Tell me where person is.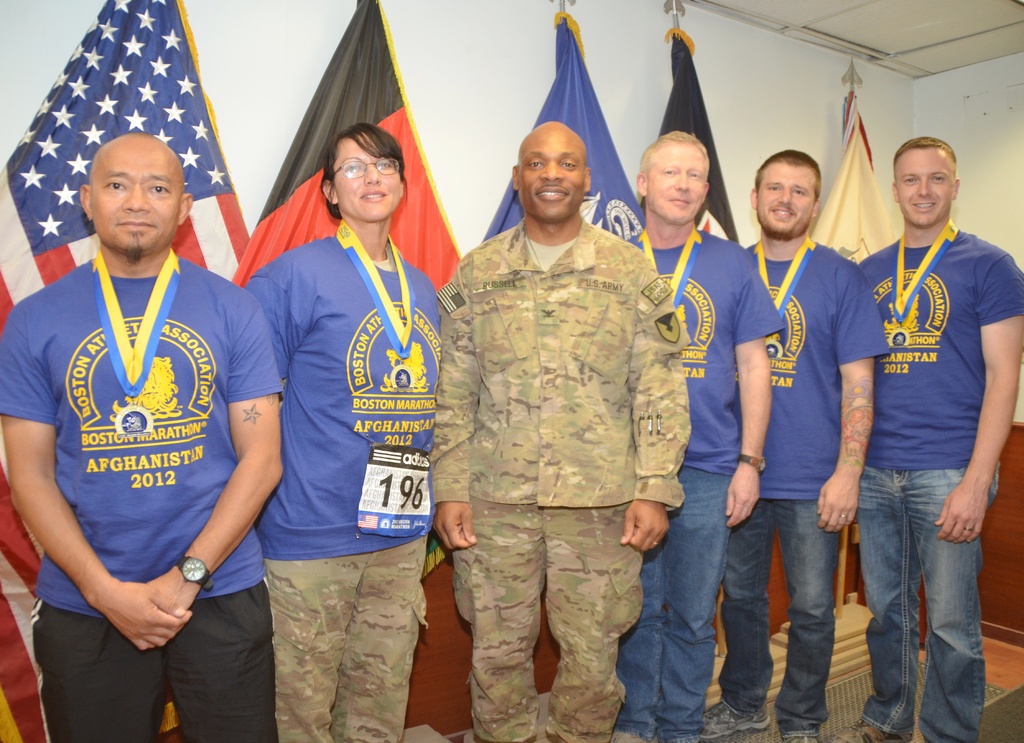
person is at {"x1": 632, "y1": 122, "x2": 785, "y2": 742}.
